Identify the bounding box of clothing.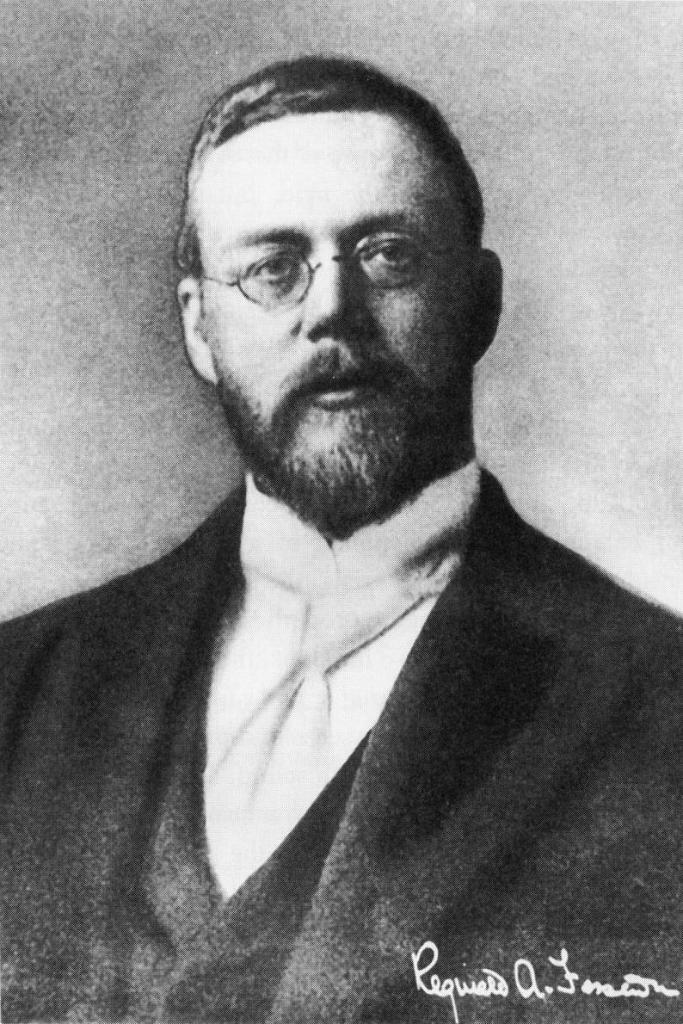
rect(4, 463, 679, 1023).
